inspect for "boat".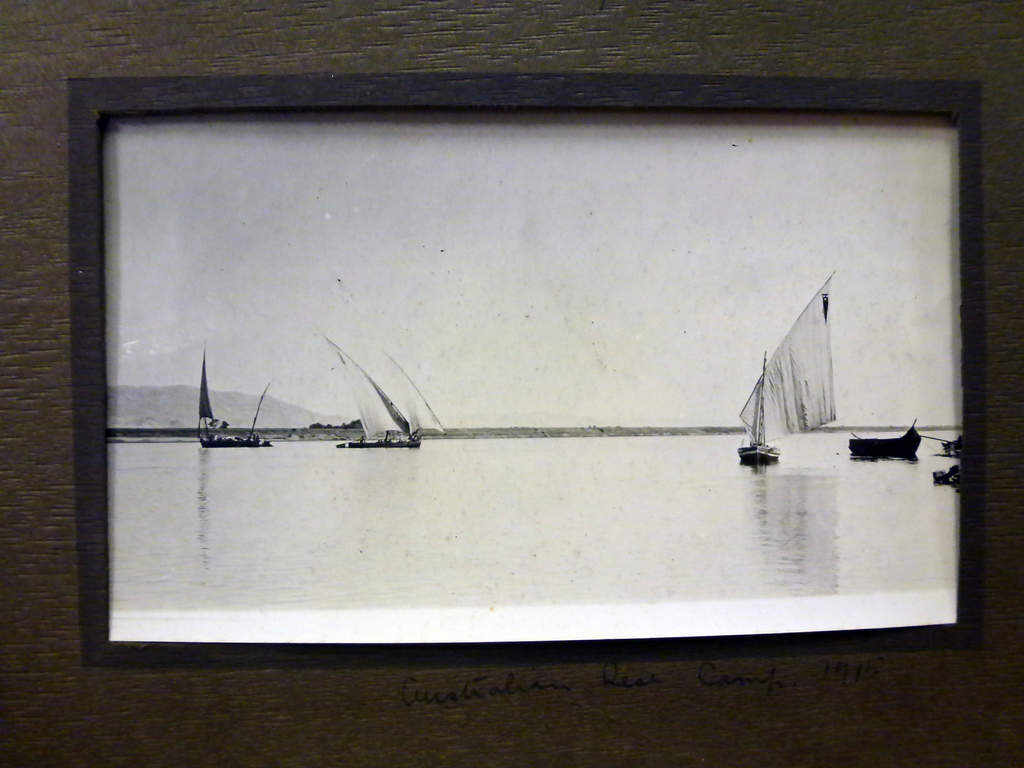
Inspection: (858, 416, 928, 462).
